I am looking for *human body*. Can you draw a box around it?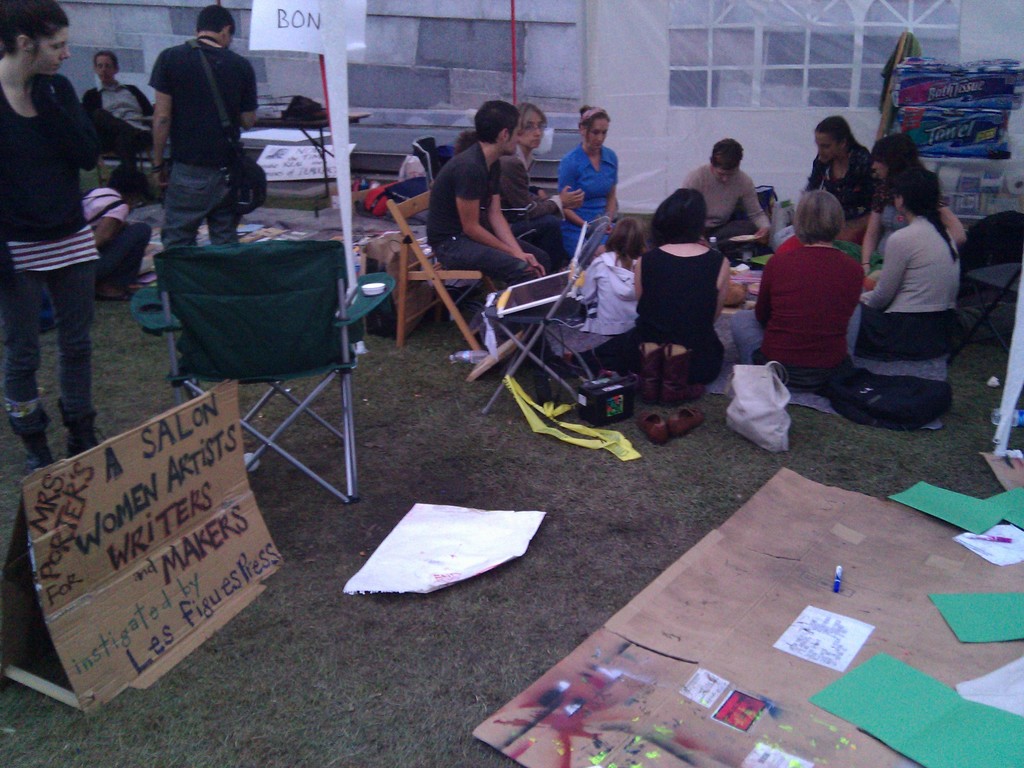
Sure, the bounding box is [862, 161, 960, 382].
